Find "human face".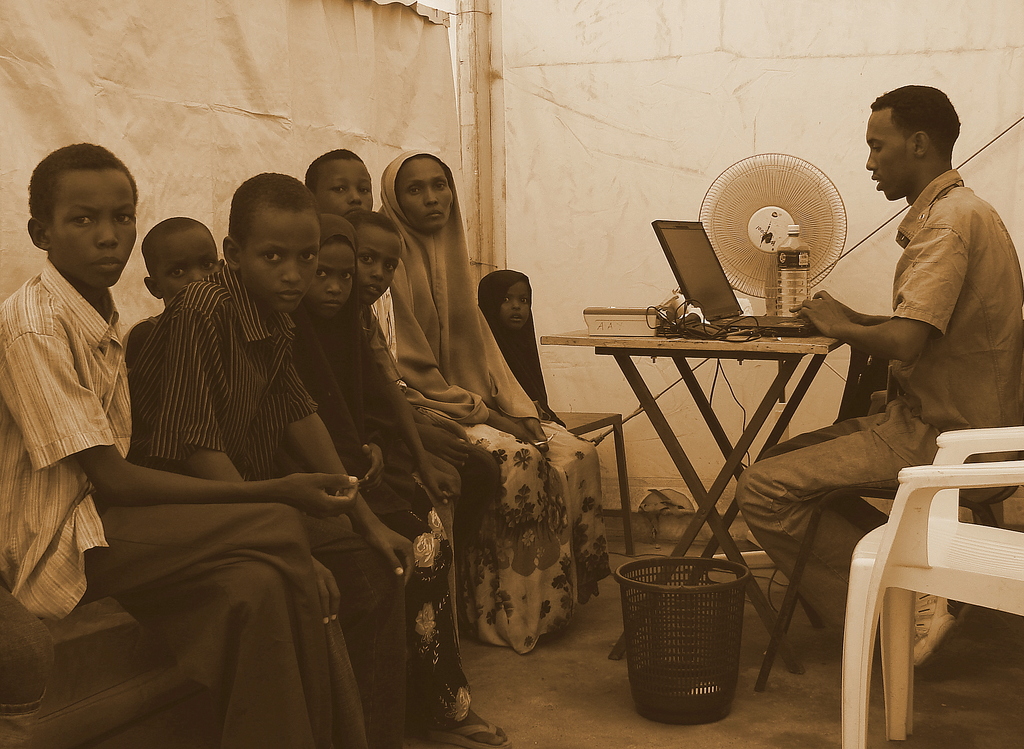
bbox=[401, 158, 452, 233].
